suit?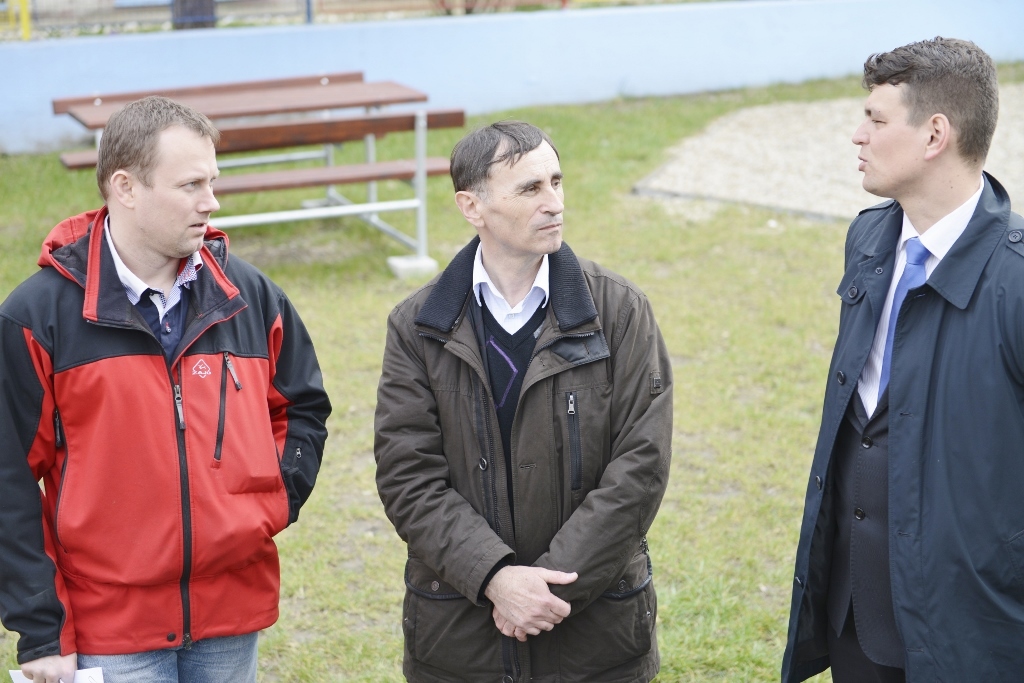
(left=791, top=78, right=1022, bottom=682)
